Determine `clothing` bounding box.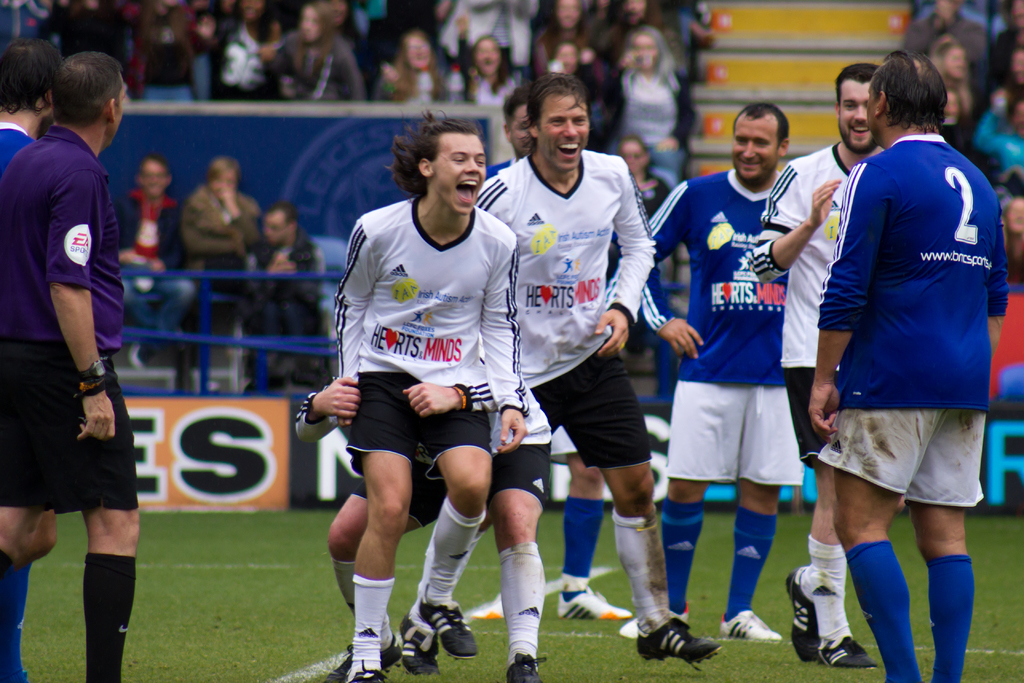
Determined: {"left": 176, "top": 182, "right": 260, "bottom": 338}.
